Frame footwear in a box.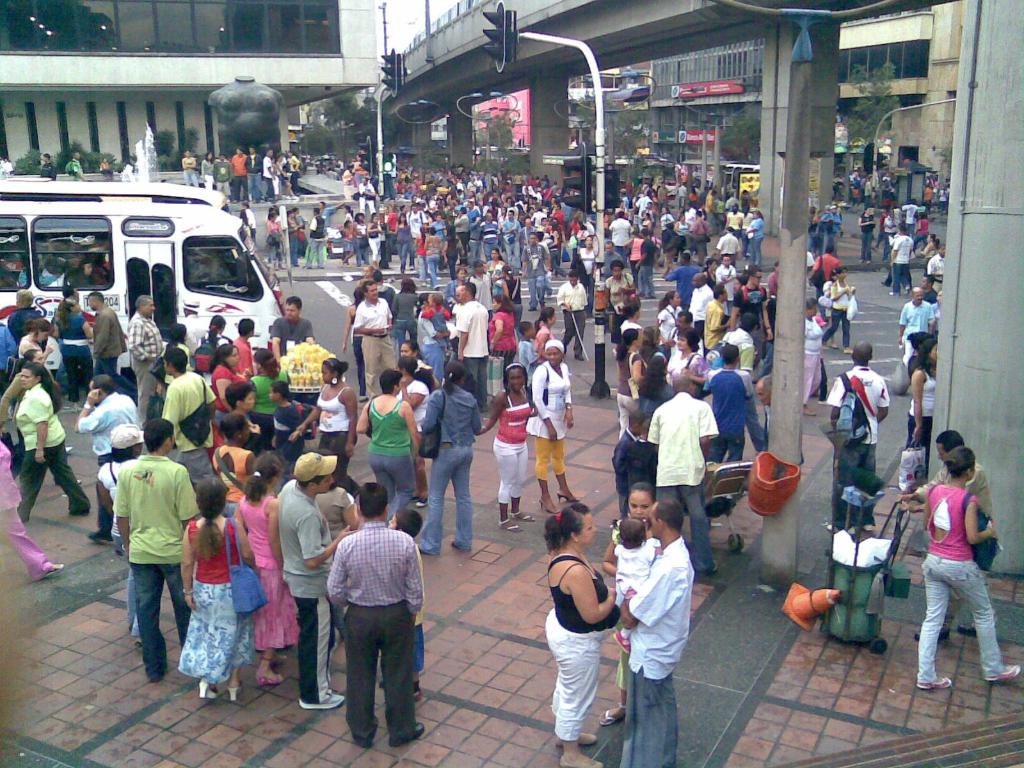
box=[827, 522, 856, 537].
